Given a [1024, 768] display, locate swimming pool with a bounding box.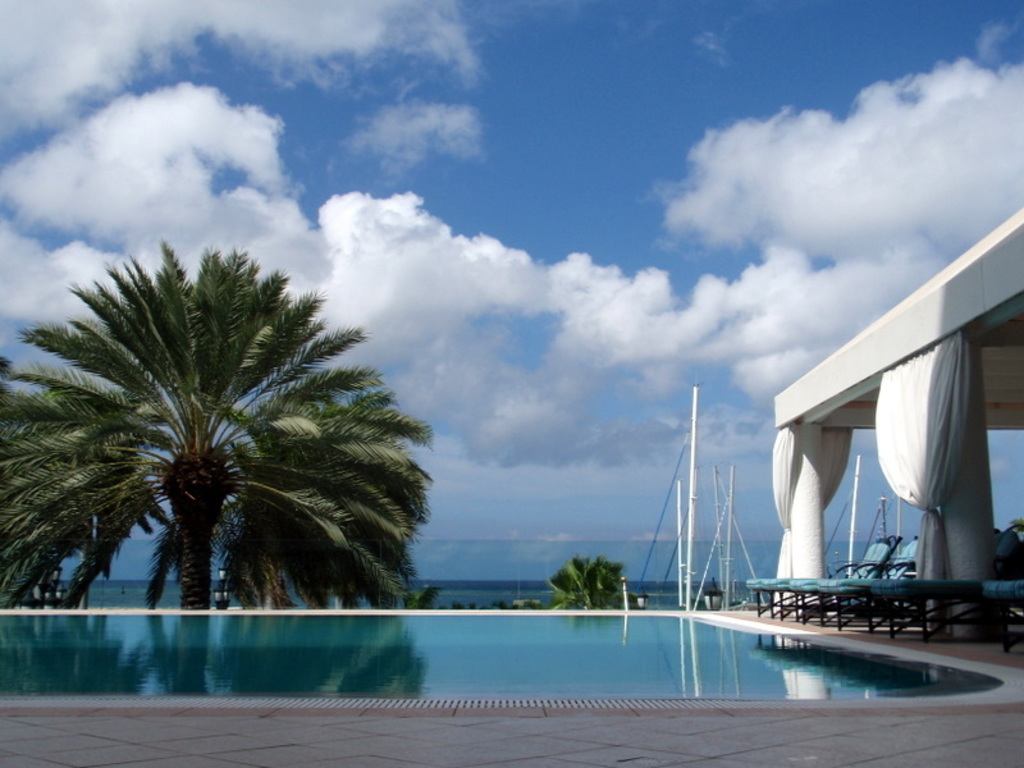
Located: pyautogui.locateOnScreen(161, 579, 974, 732).
